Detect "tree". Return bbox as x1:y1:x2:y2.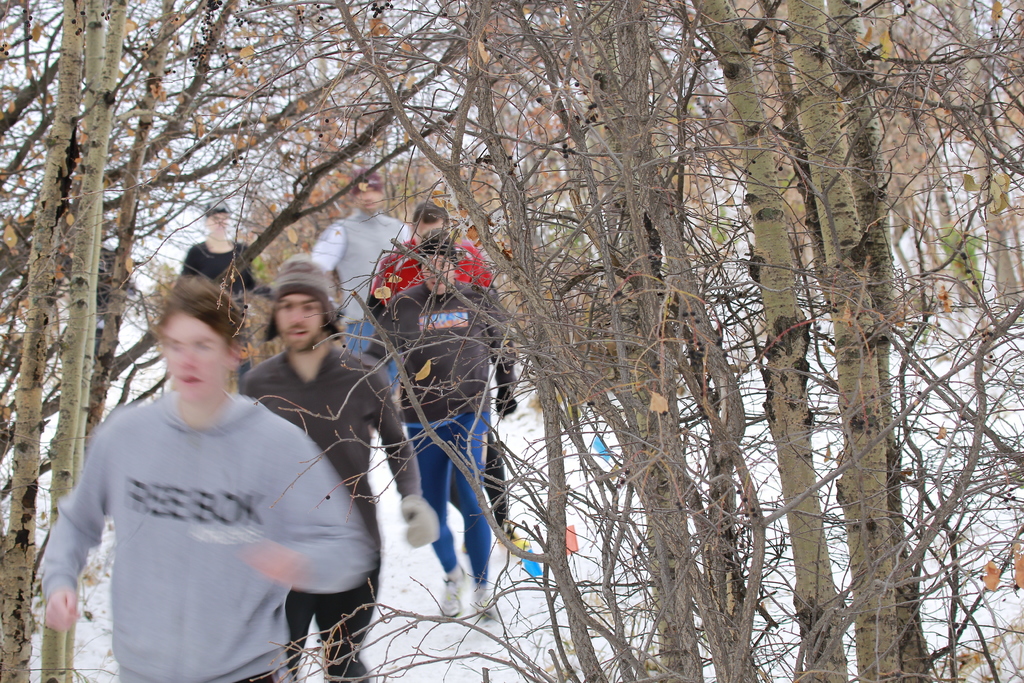
0:0:98:682.
